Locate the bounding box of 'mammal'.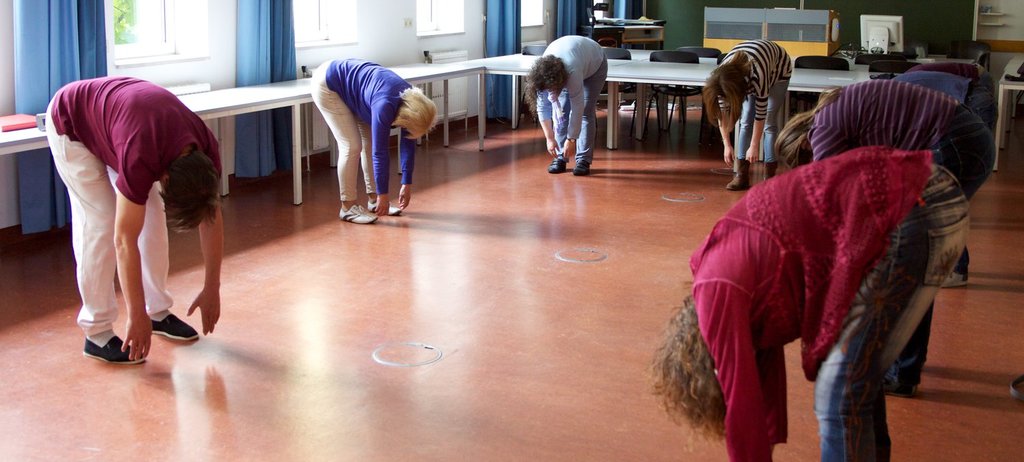
Bounding box: box(882, 70, 1004, 289).
